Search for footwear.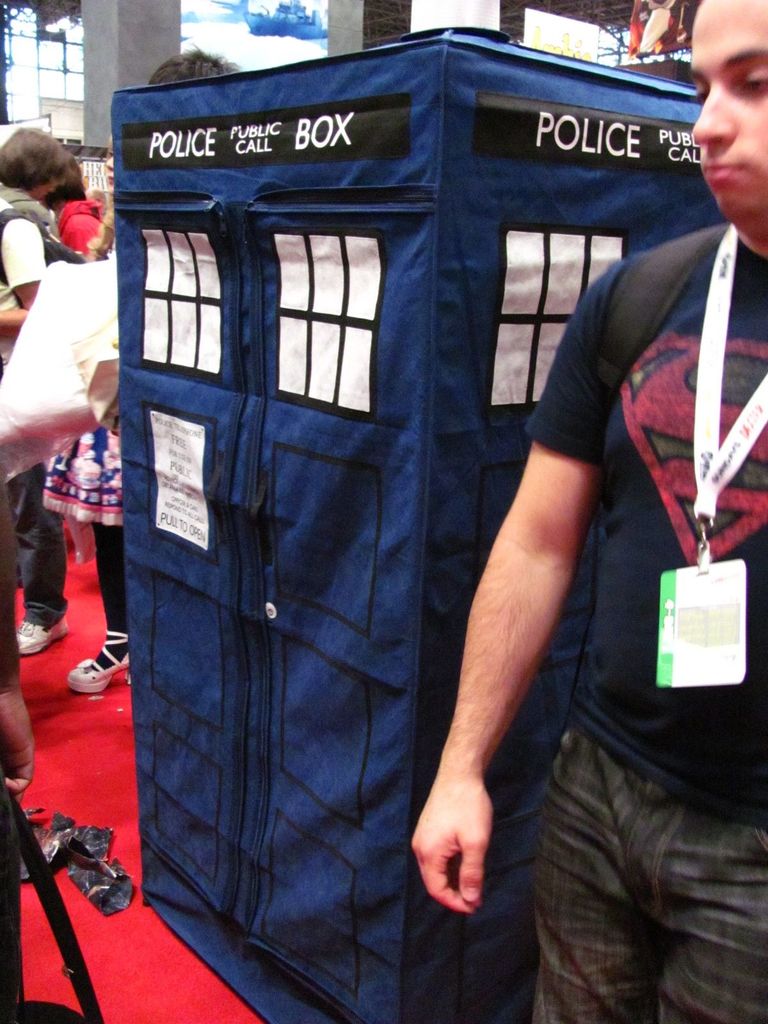
Found at pyautogui.locateOnScreen(10, 624, 68, 660).
